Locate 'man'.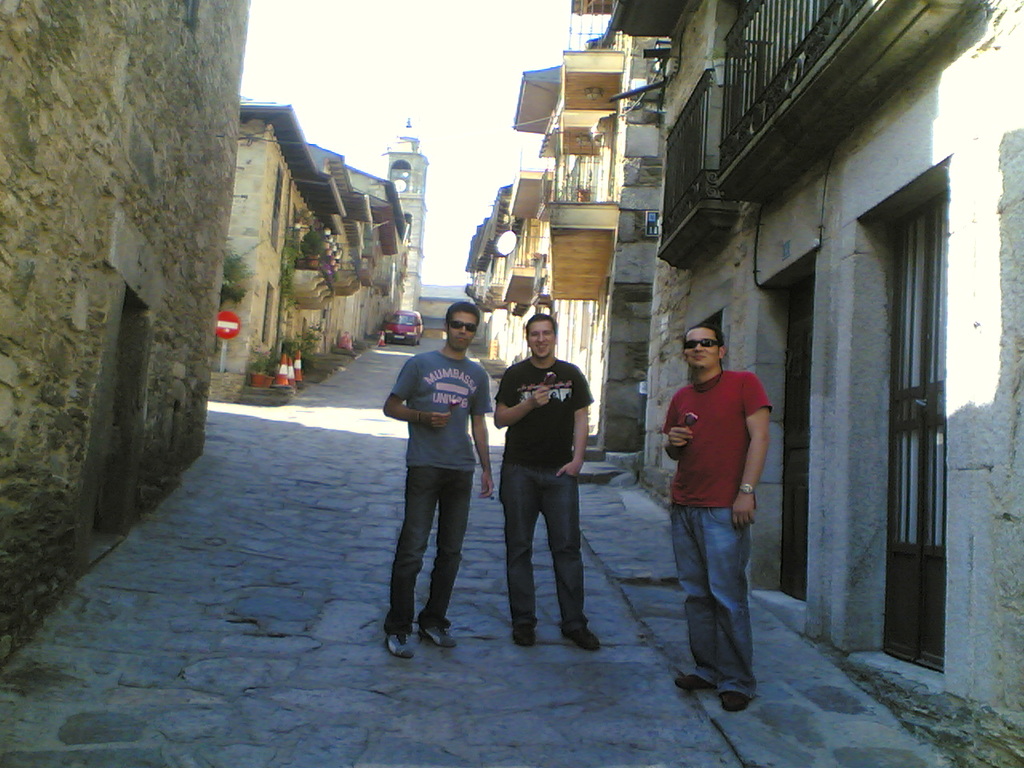
Bounding box: bbox(654, 314, 782, 701).
